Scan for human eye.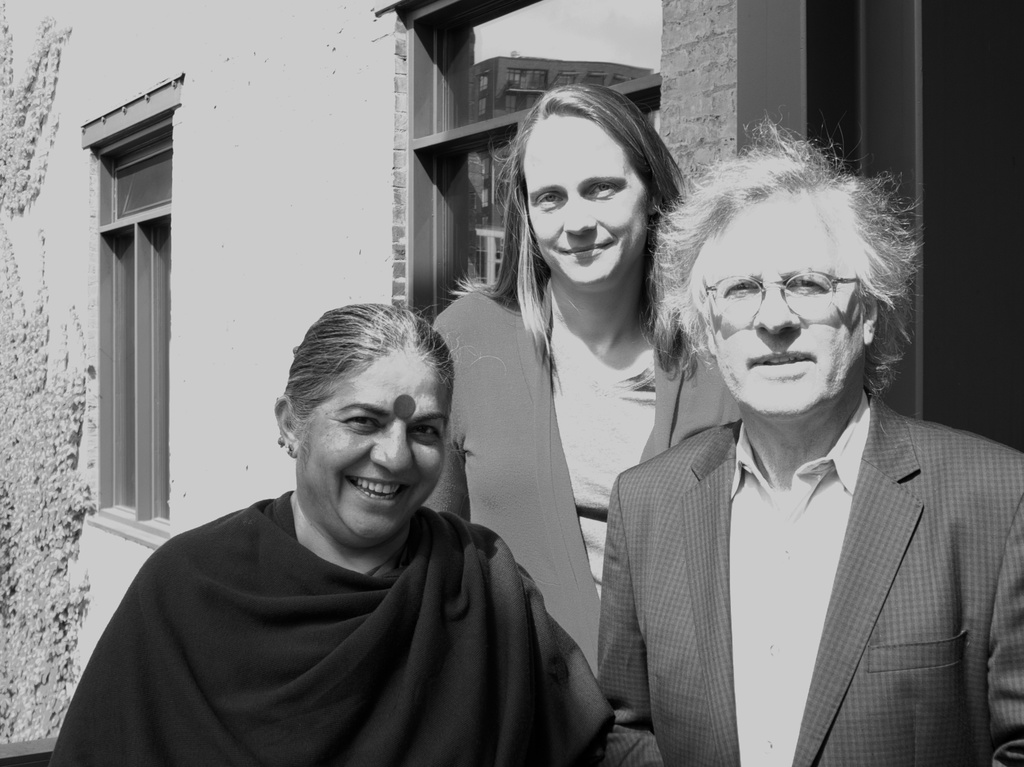
Scan result: <bbox>719, 267, 764, 296</bbox>.
